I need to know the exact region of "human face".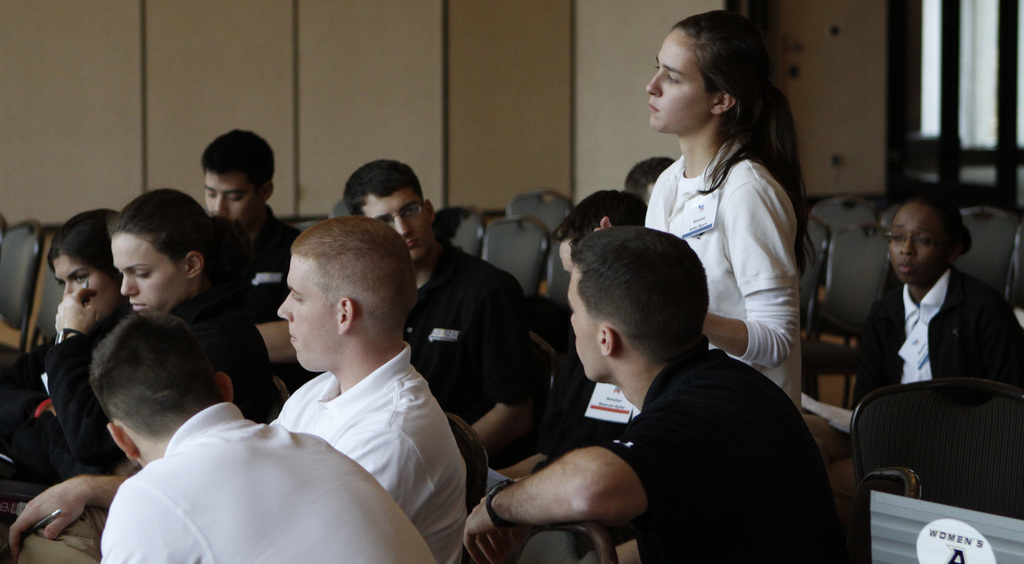
Region: select_region(280, 250, 333, 374).
